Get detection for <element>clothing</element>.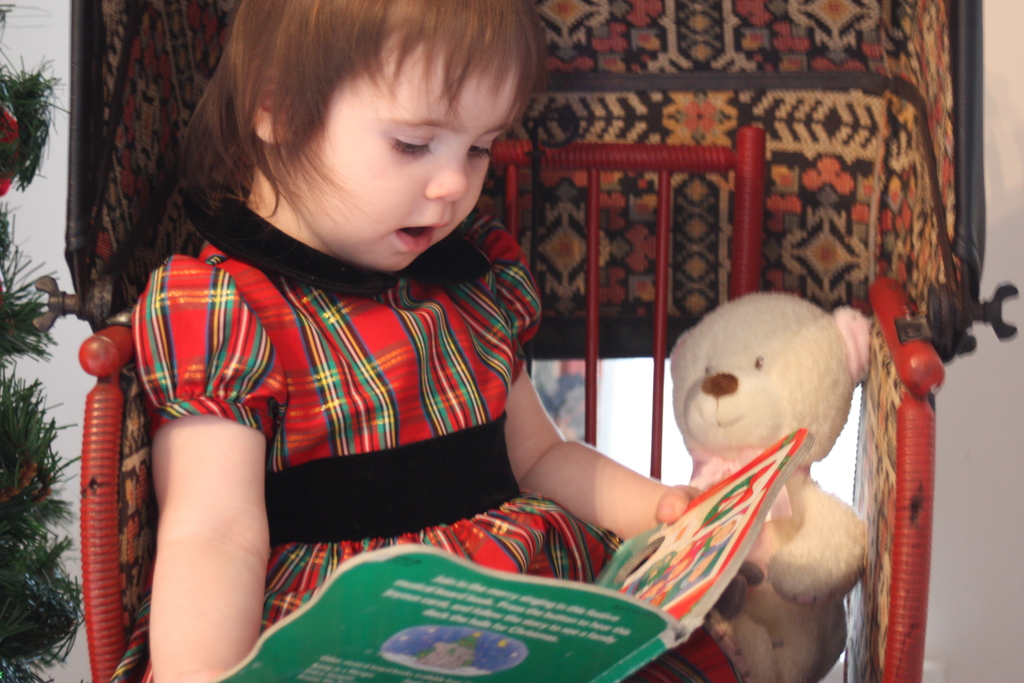
Detection: pyautogui.locateOnScreen(95, 179, 703, 682).
